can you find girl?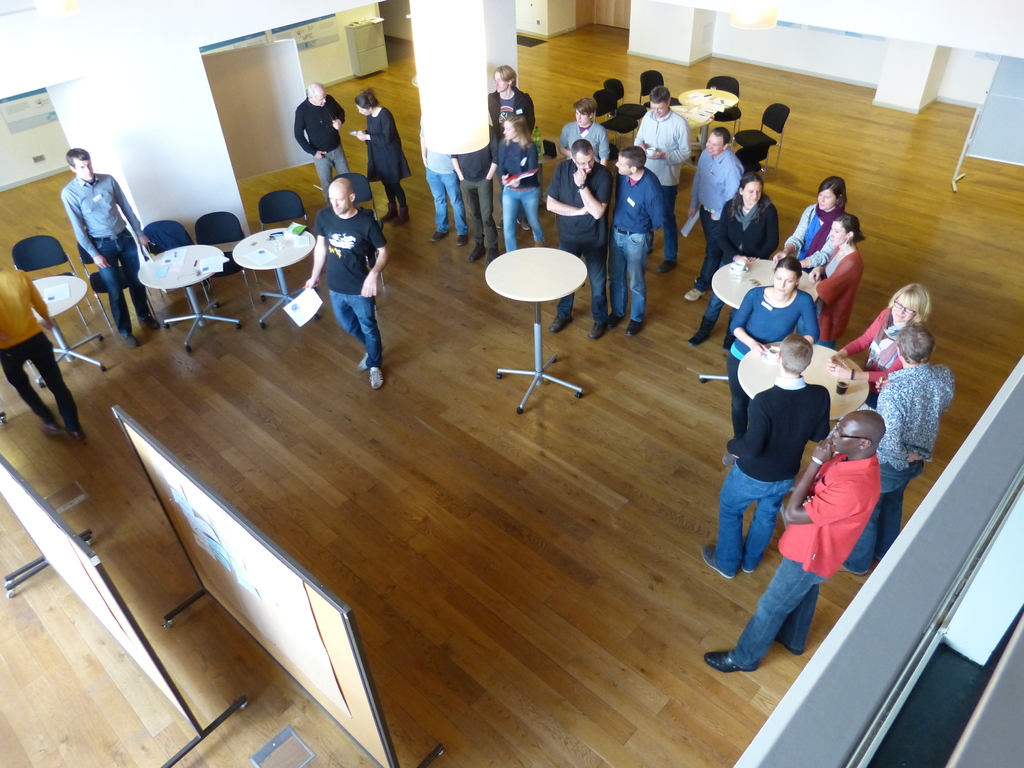
Yes, bounding box: x1=495, y1=108, x2=547, y2=253.
